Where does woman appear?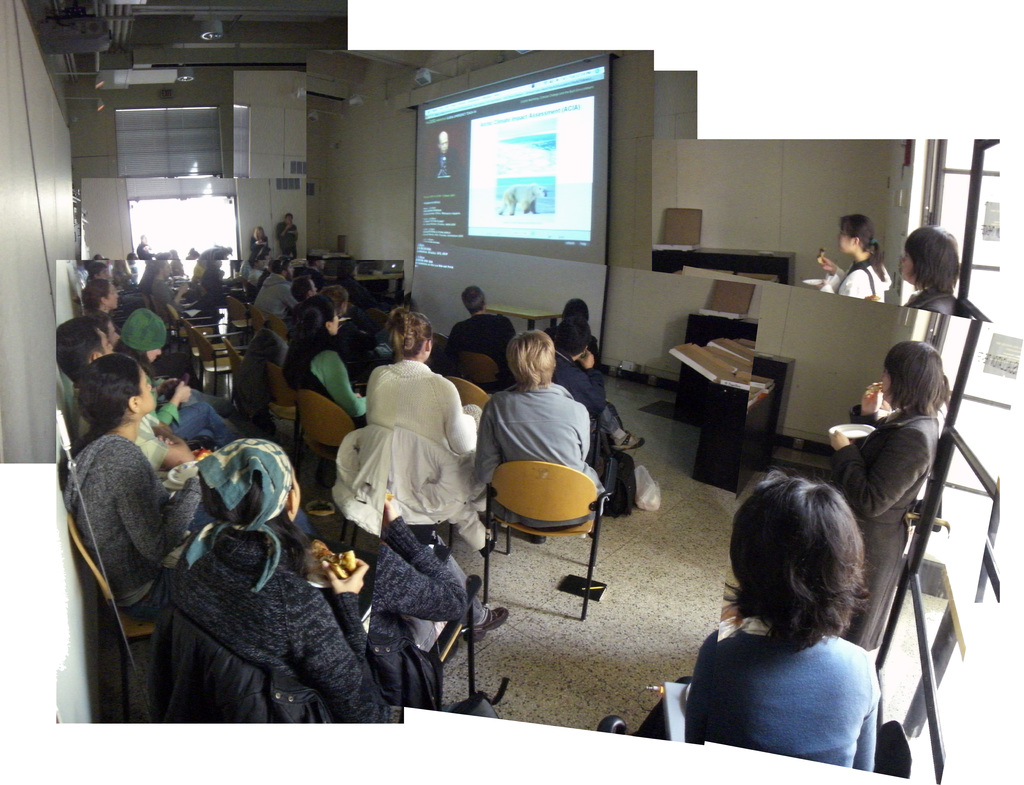
Appears at (x1=905, y1=214, x2=977, y2=316).
